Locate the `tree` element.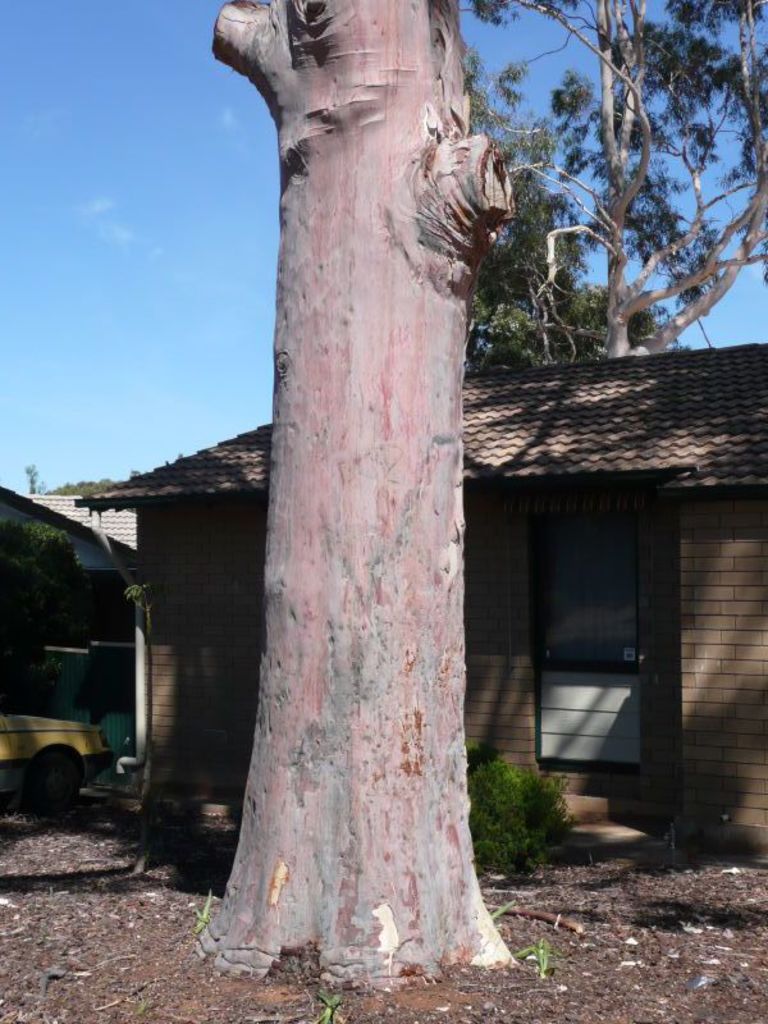
Element bbox: bbox=(439, 0, 621, 389).
